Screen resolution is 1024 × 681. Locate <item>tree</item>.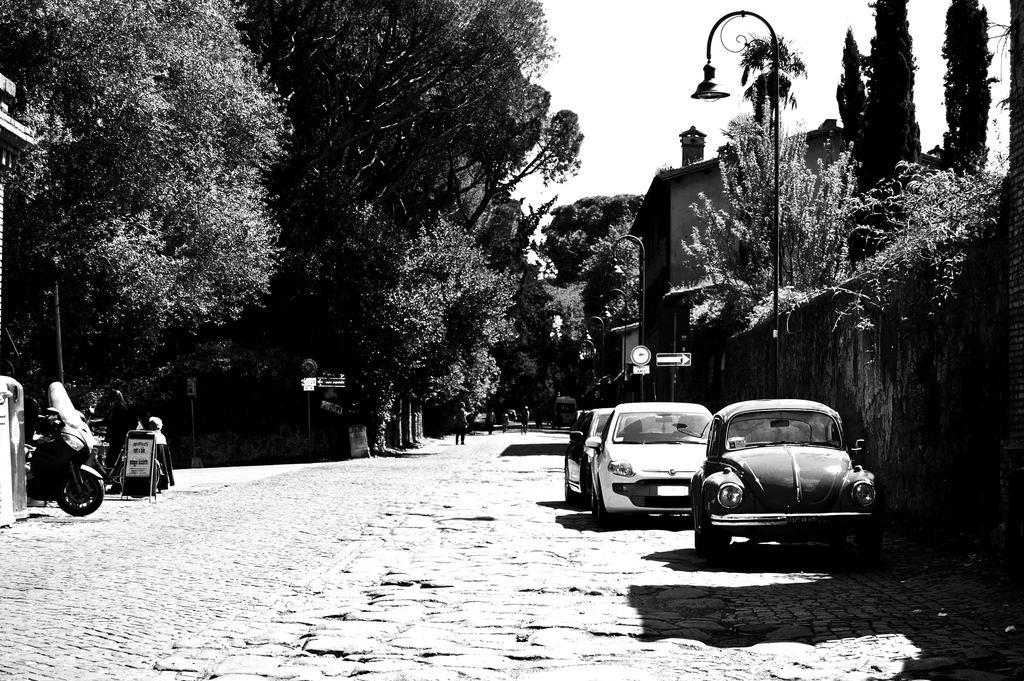
859/0/915/176.
